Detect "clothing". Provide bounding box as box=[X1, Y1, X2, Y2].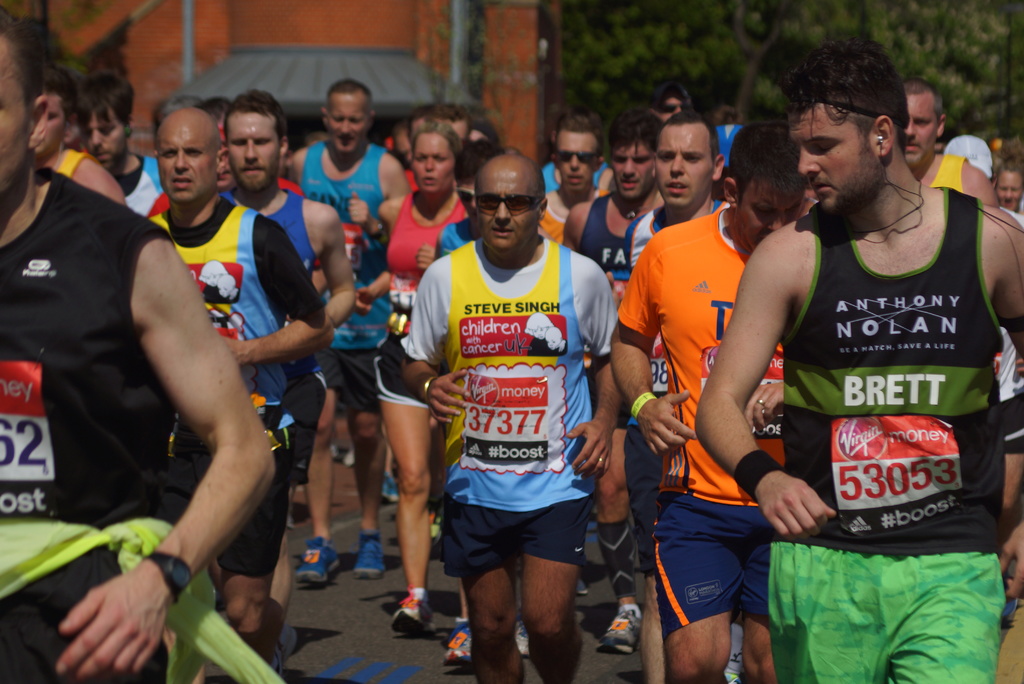
box=[0, 160, 178, 683].
